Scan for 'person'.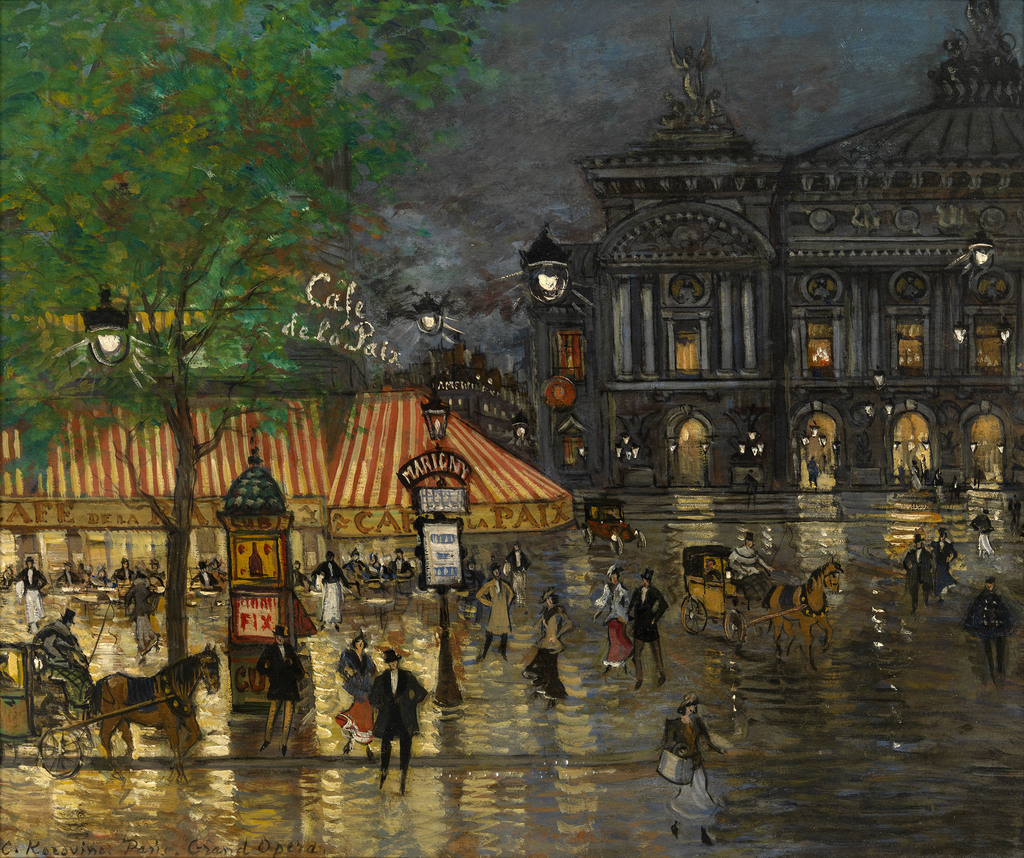
Scan result: (left=901, top=531, right=931, bottom=608).
